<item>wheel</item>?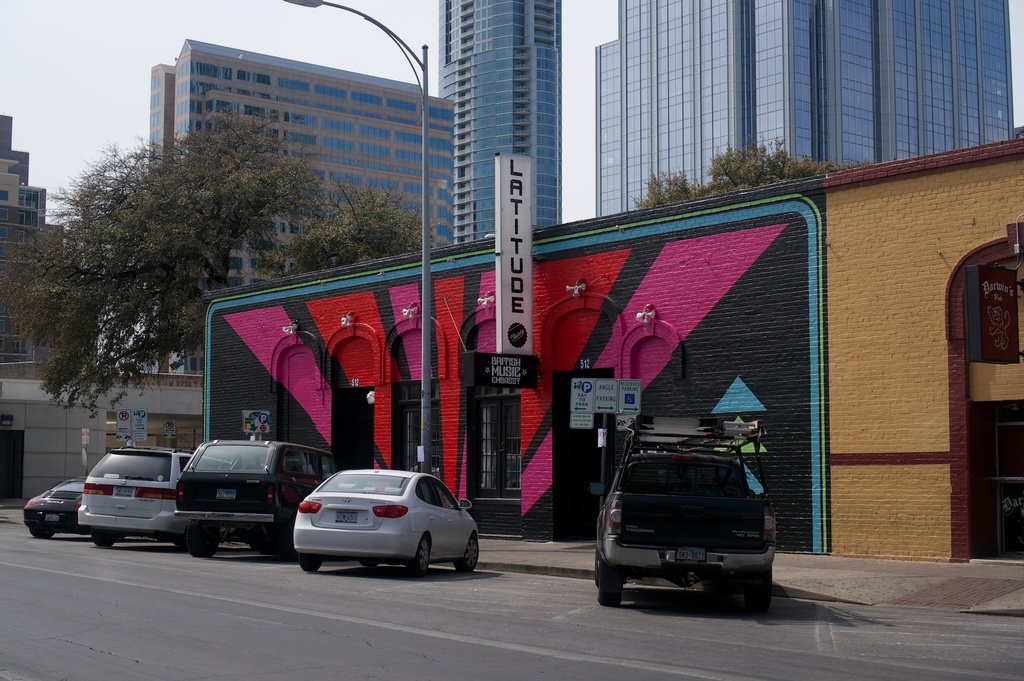
(32,529,56,537)
